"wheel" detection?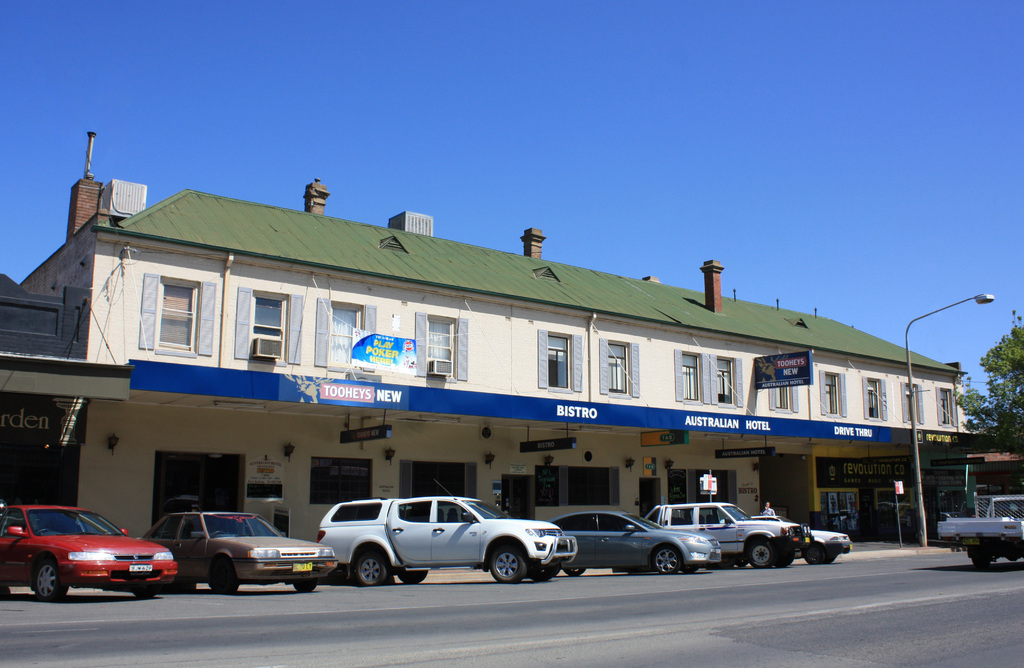
<box>207,557,244,594</box>
